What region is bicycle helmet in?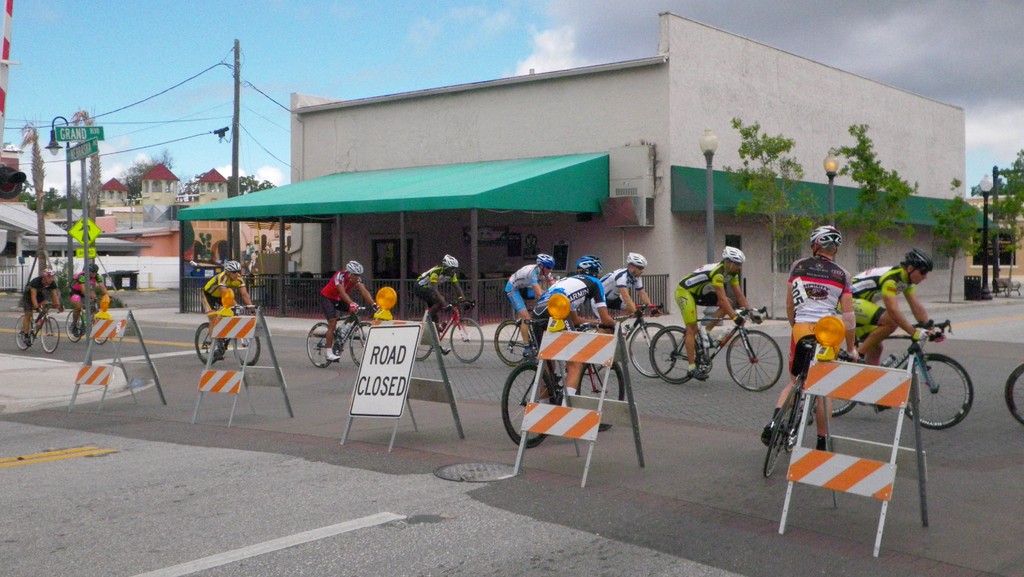
<bbox>441, 255, 457, 273</bbox>.
